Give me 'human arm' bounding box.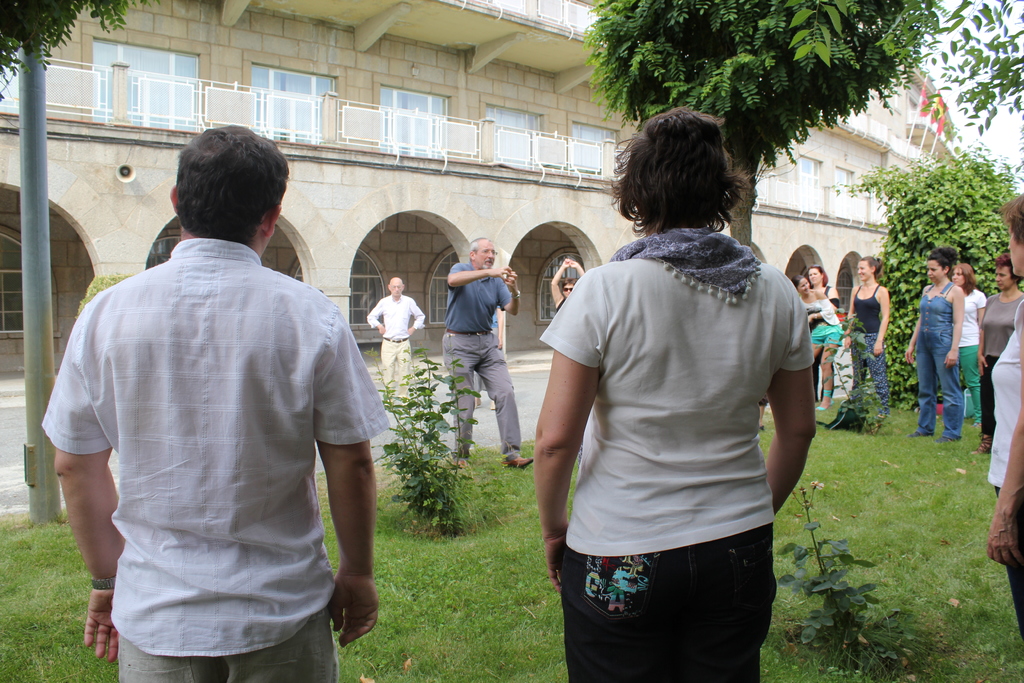
locate(544, 258, 566, 313).
